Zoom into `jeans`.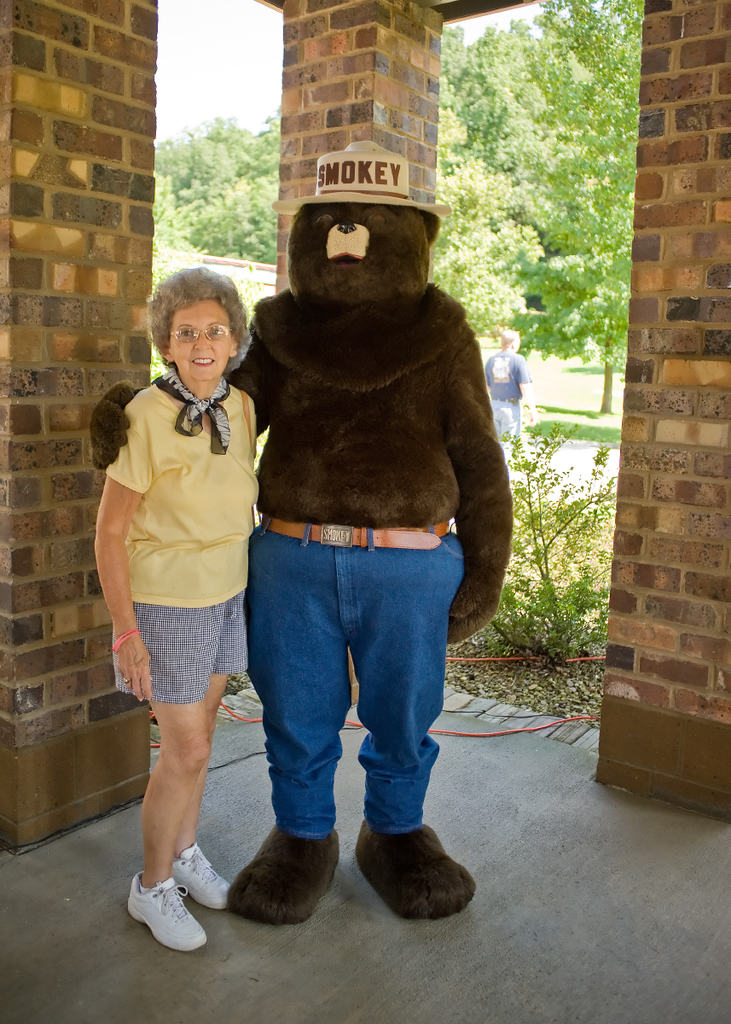
Zoom target: {"x1": 225, "y1": 527, "x2": 480, "y2": 917}.
